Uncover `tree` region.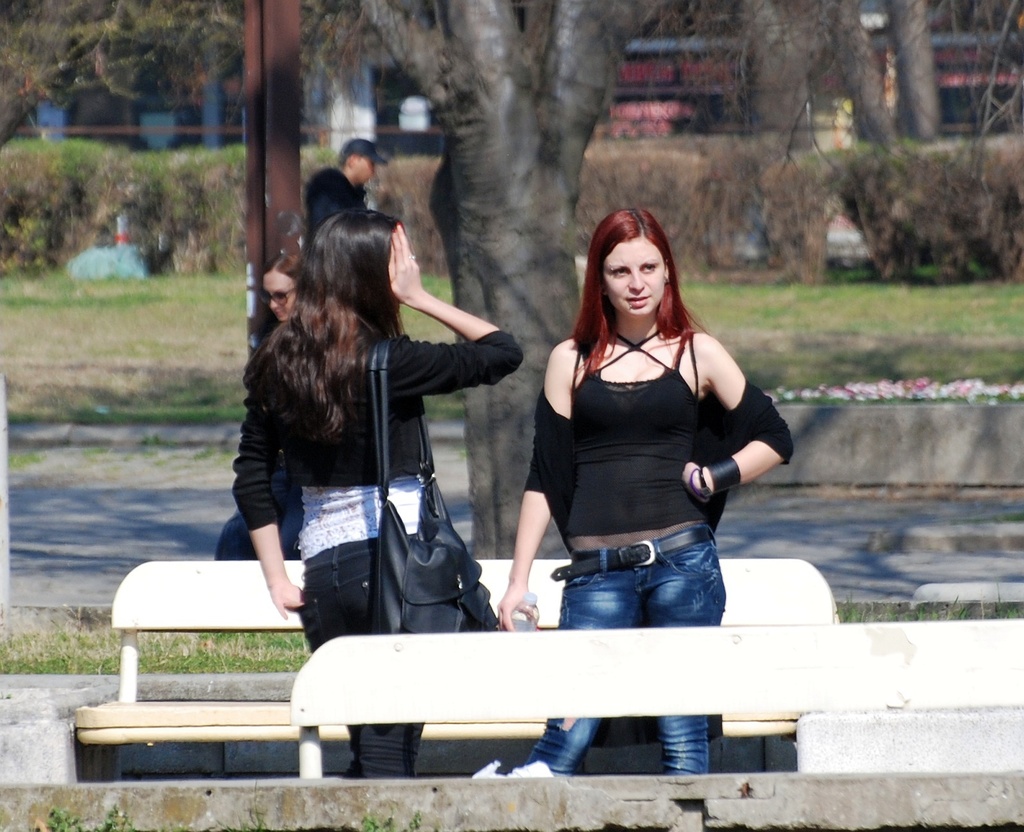
Uncovered: 358:0:652:551.
